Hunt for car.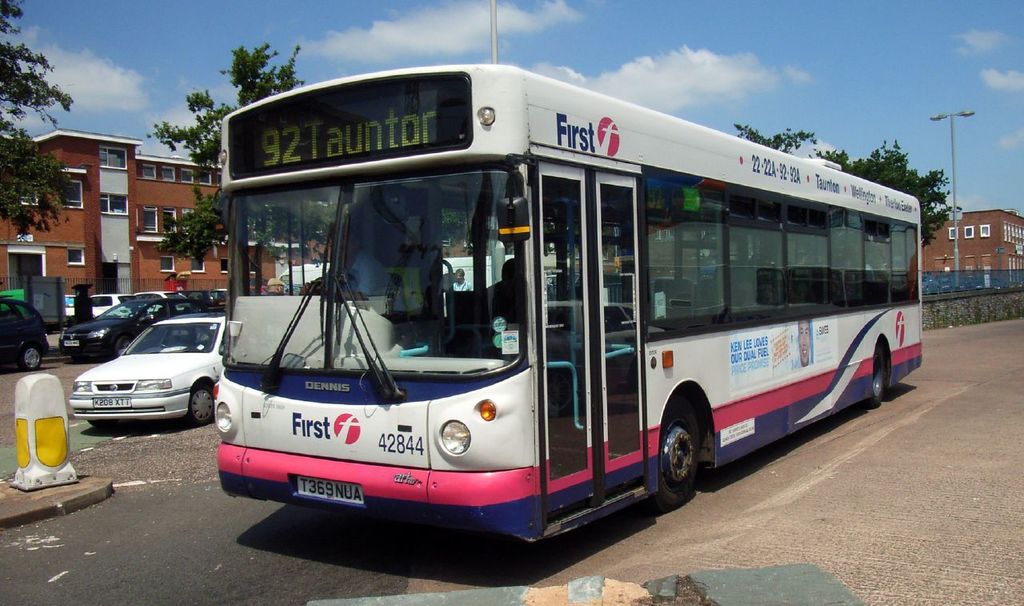
Hunted down at <region>64, 295, 134, 319</region>.
